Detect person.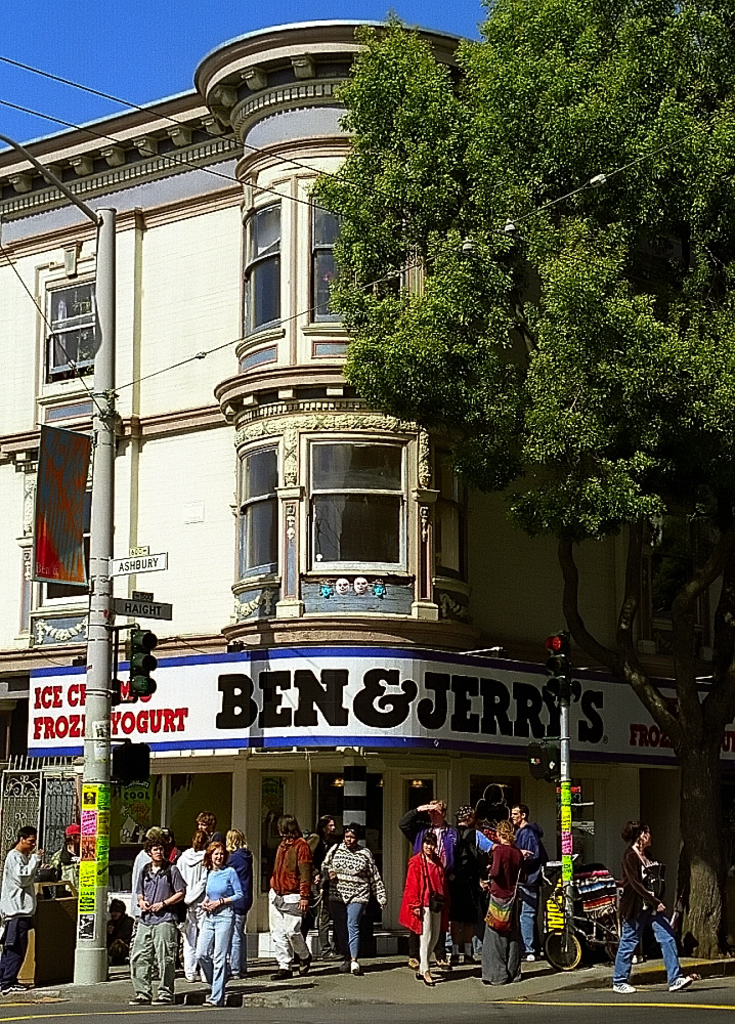
Detected at left=225, top=833, right=257, bottom=958.
